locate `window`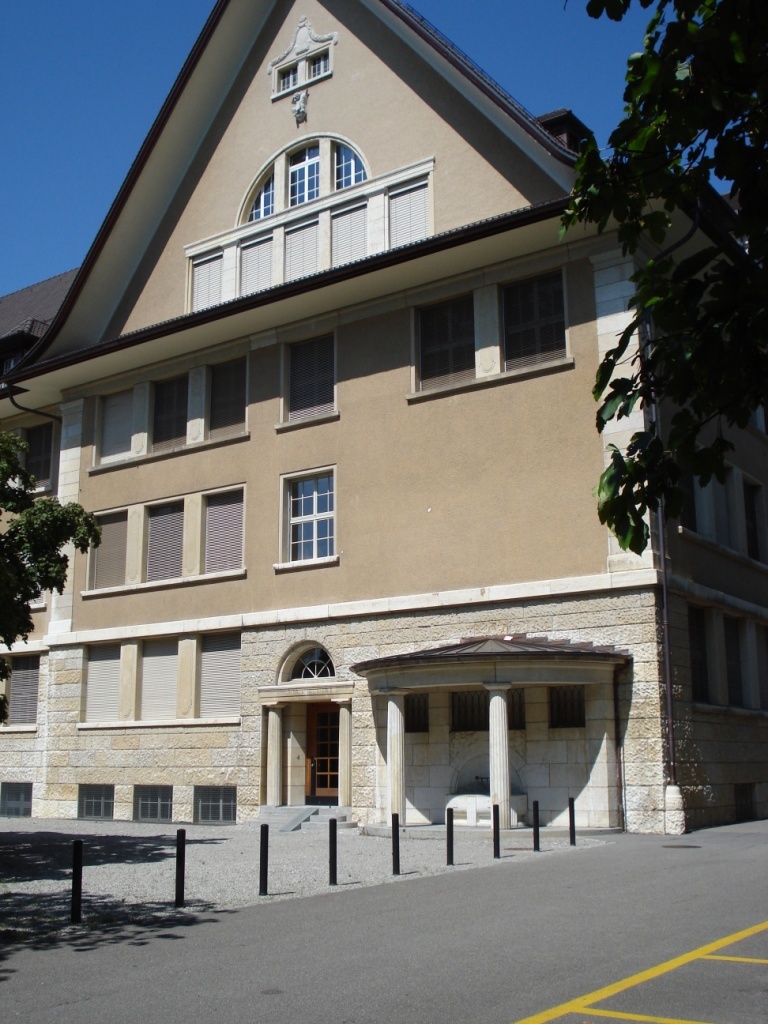
<bbox>196, 354, 249, 450</bbox>
